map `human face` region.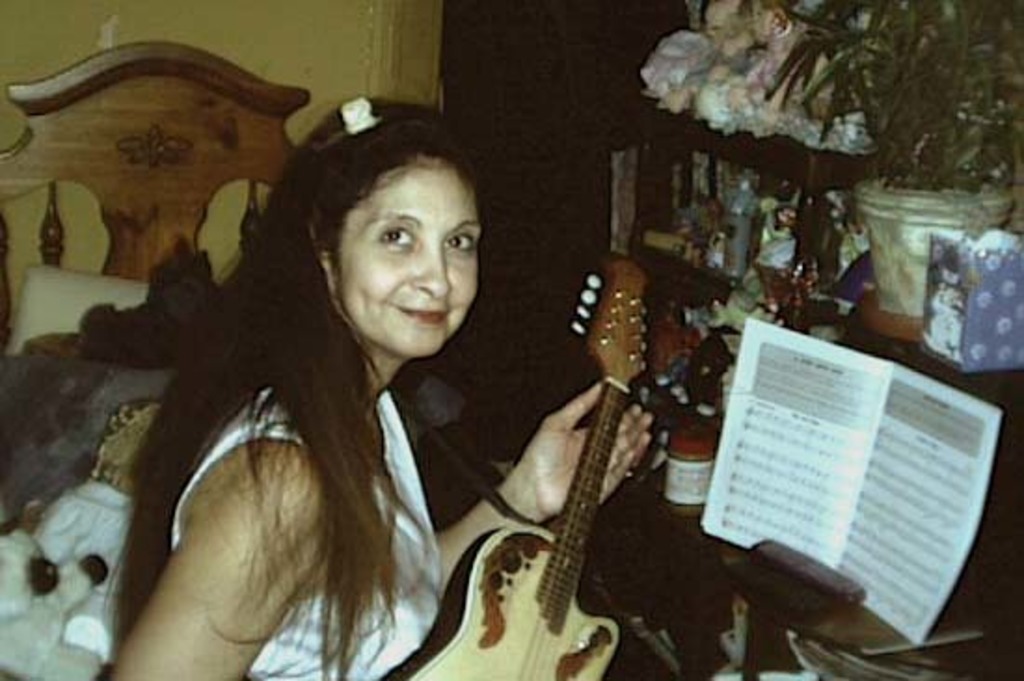
Mapped to rect(339, 156, 482, 357).
